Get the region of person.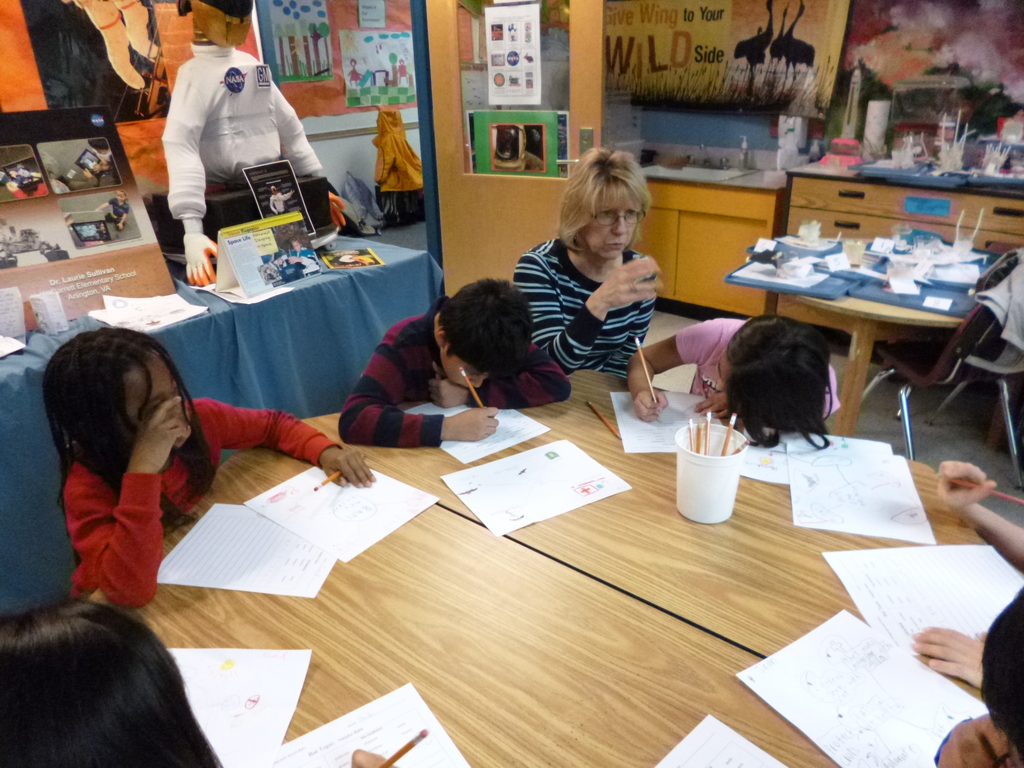
{"left": 339, "top": 280, "right": 572, "bottom": 450}.
